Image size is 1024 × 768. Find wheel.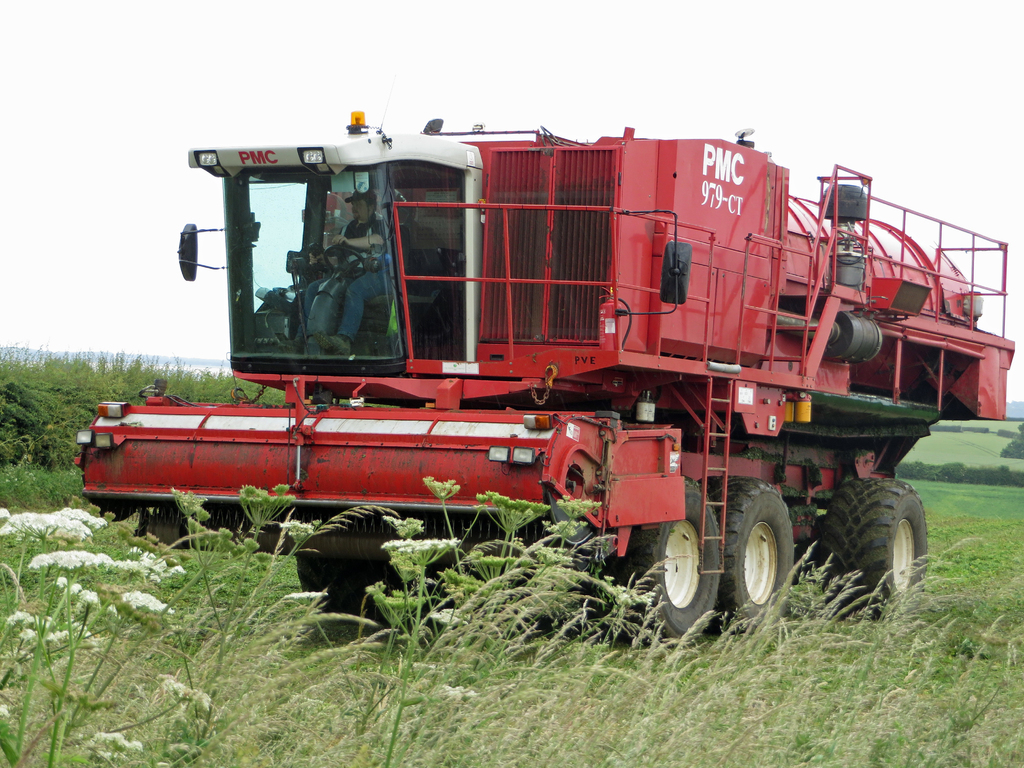
{"left": 822, "top": 479, "right": 932, "bottom": 621}.
